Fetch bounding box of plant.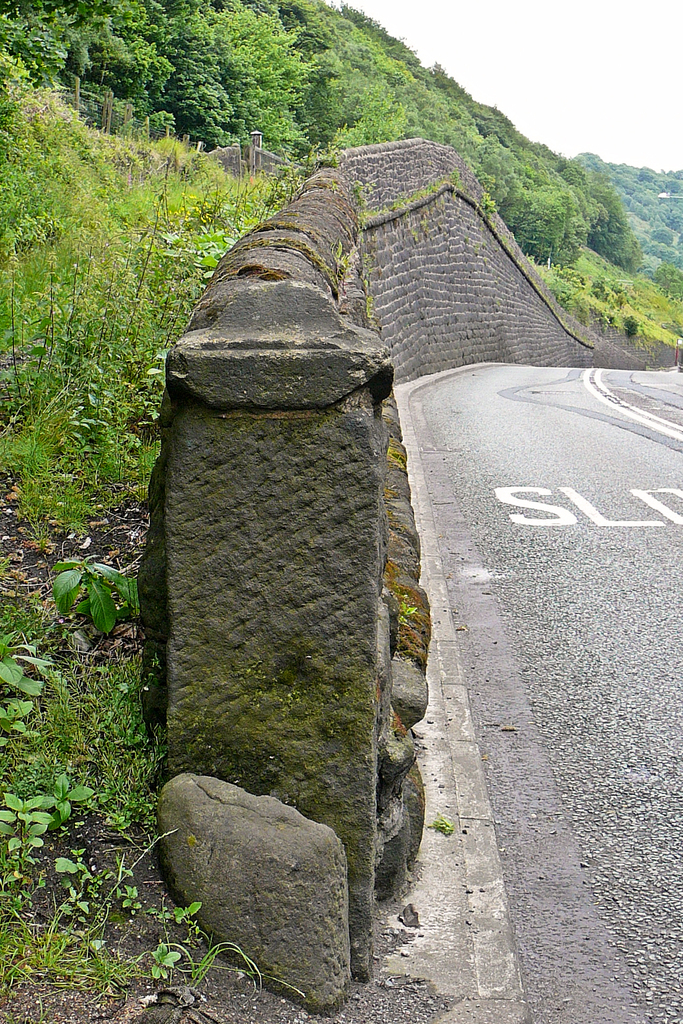
Bbox: box=[480, 187, 501, 220].
